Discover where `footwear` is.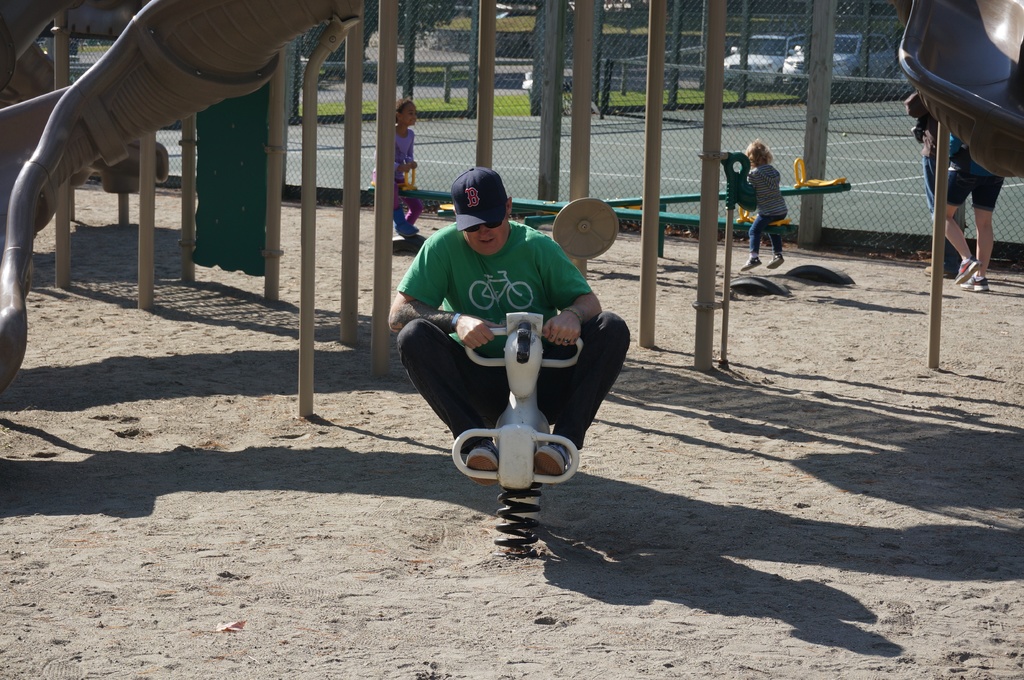
Discovered at (962,276,989,294).
